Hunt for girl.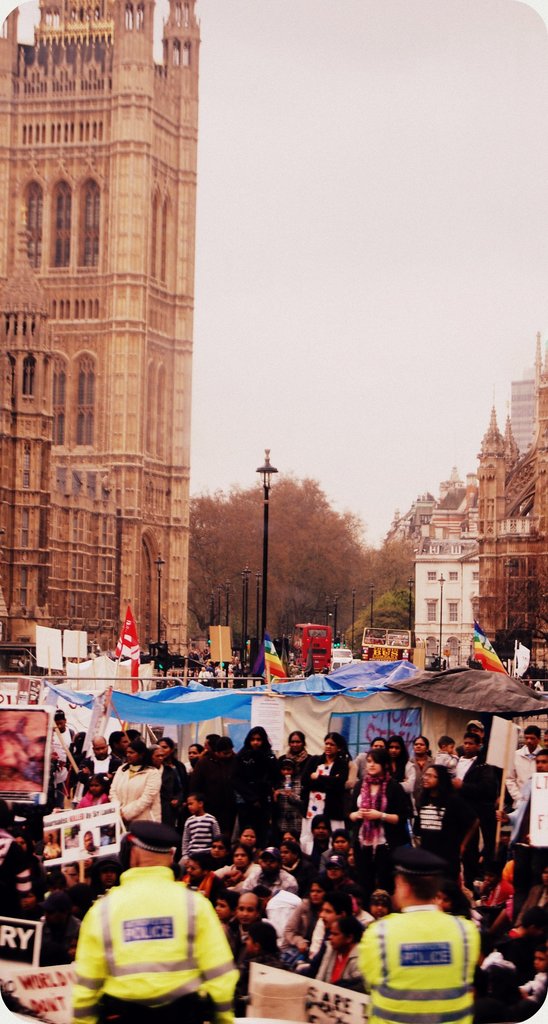
Hunted down at rect(342, 746, 414, 911).
